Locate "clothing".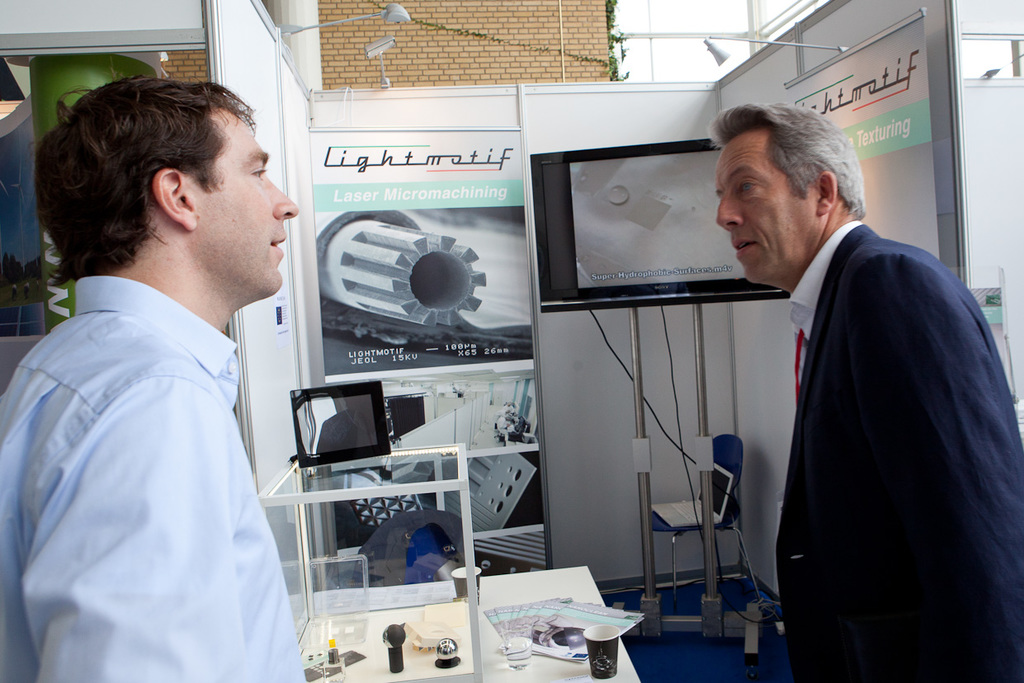
Bounding box: BBox(773, 221, 1023, 682).
